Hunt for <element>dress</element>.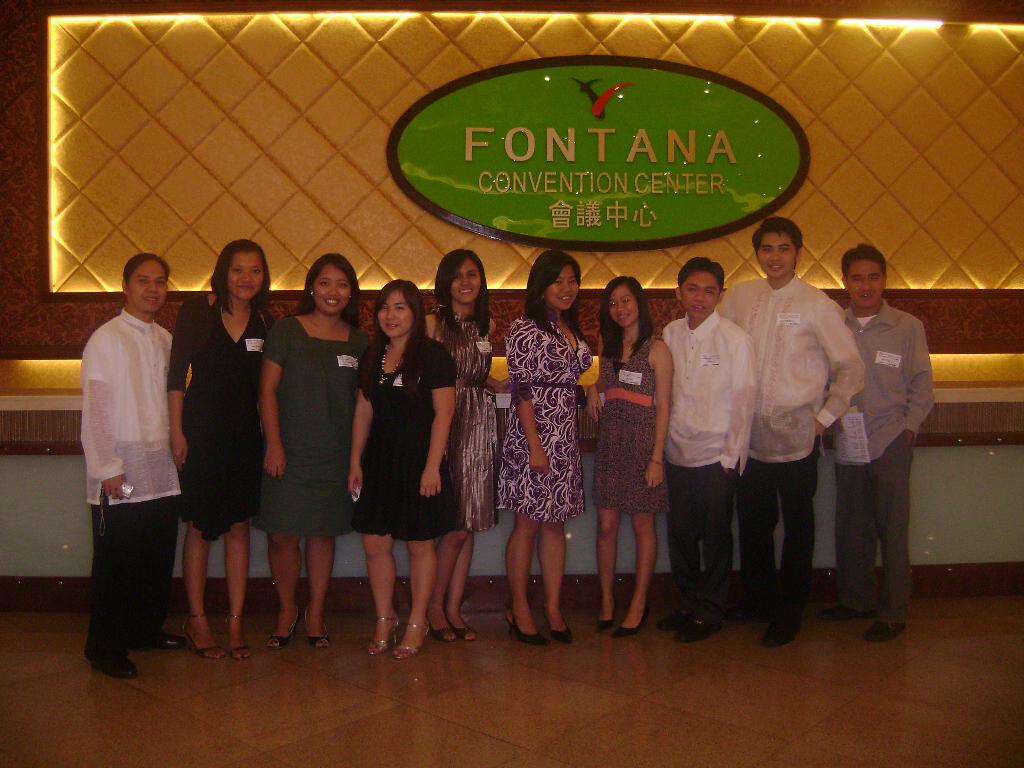
Hunted down at [248, 316, 365, 536].
